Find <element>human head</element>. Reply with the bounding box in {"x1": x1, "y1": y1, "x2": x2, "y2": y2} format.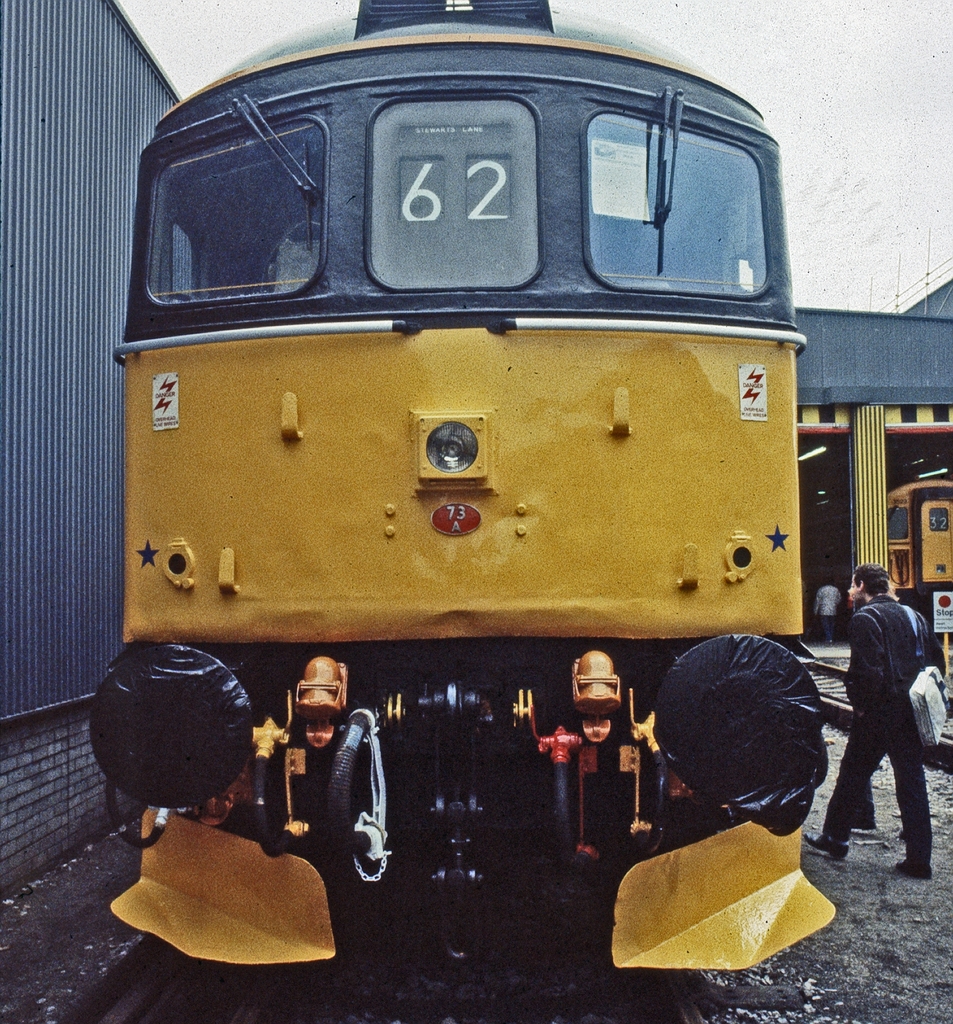
{"x1": 852, "y1": 565, "x2": 890, "y2": 600}.
